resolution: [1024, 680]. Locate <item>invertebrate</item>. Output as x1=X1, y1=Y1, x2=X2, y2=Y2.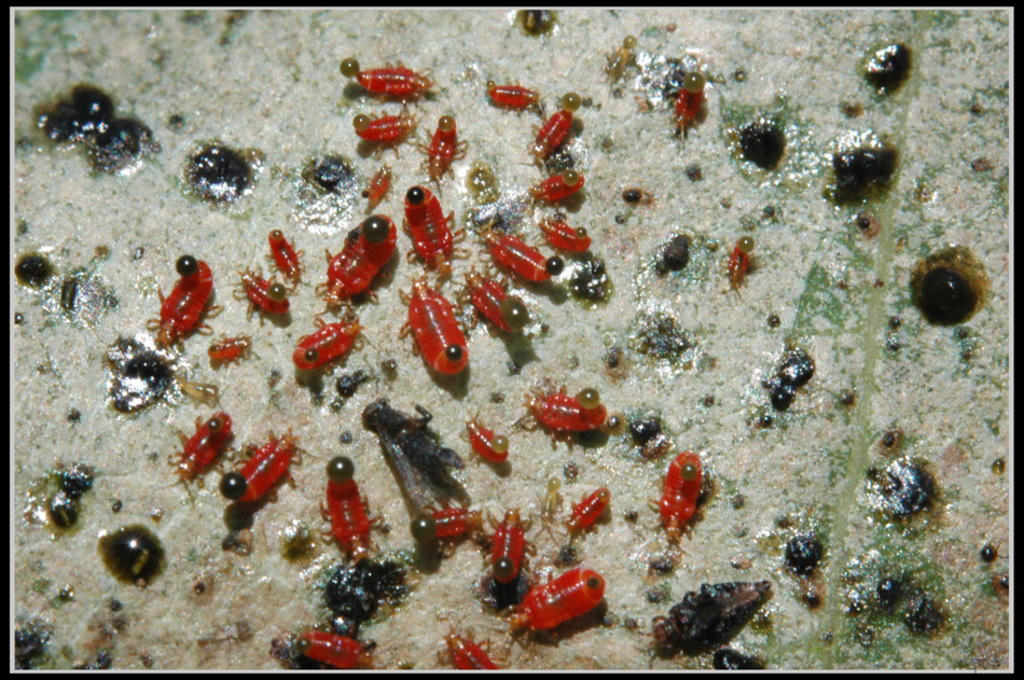
x1=430, y1=617, x2=515, y2=670.
